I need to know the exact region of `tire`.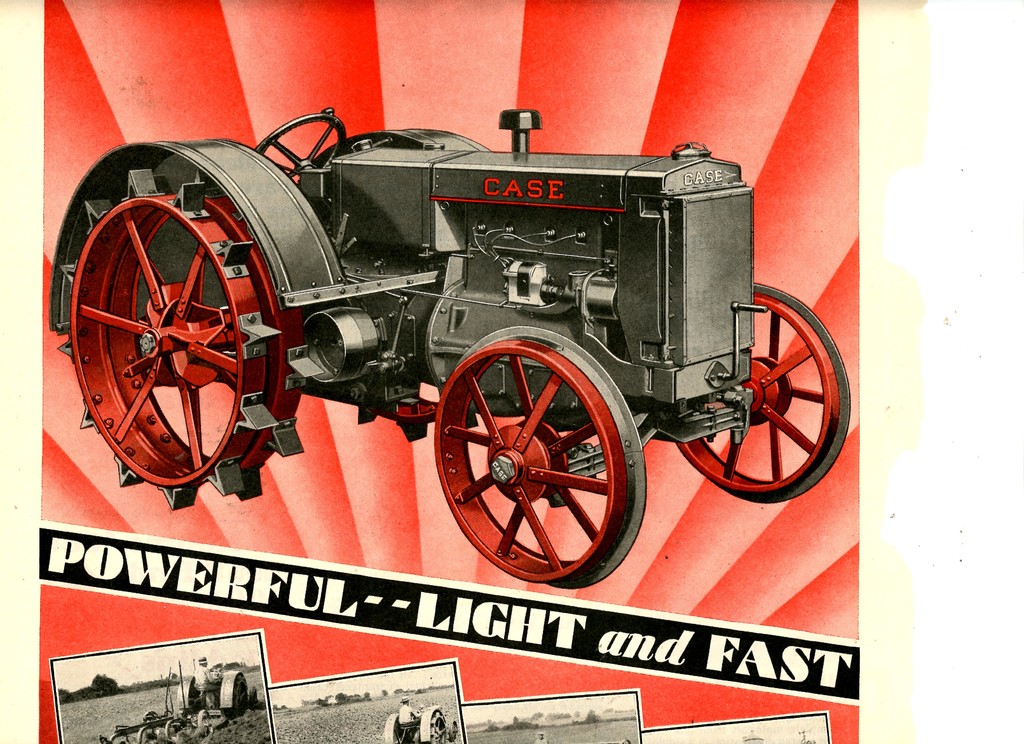
Region: rect(423, 708, 447, 742).
